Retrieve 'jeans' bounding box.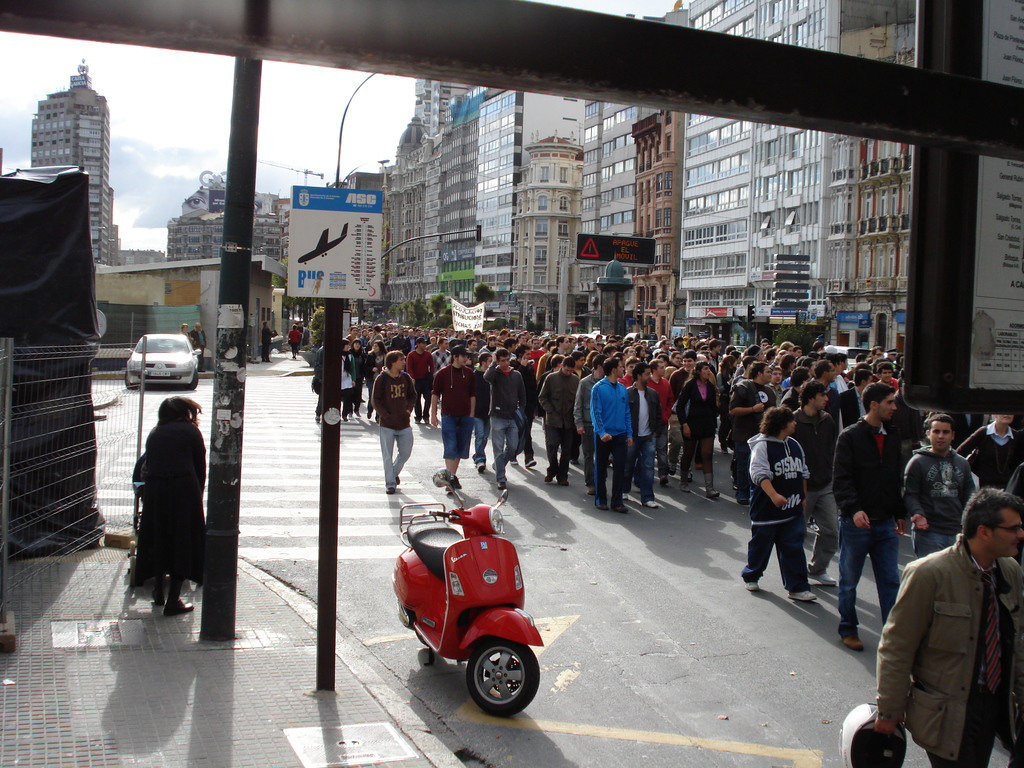
Bounding box: BBox(911, 529, 957, 559).
